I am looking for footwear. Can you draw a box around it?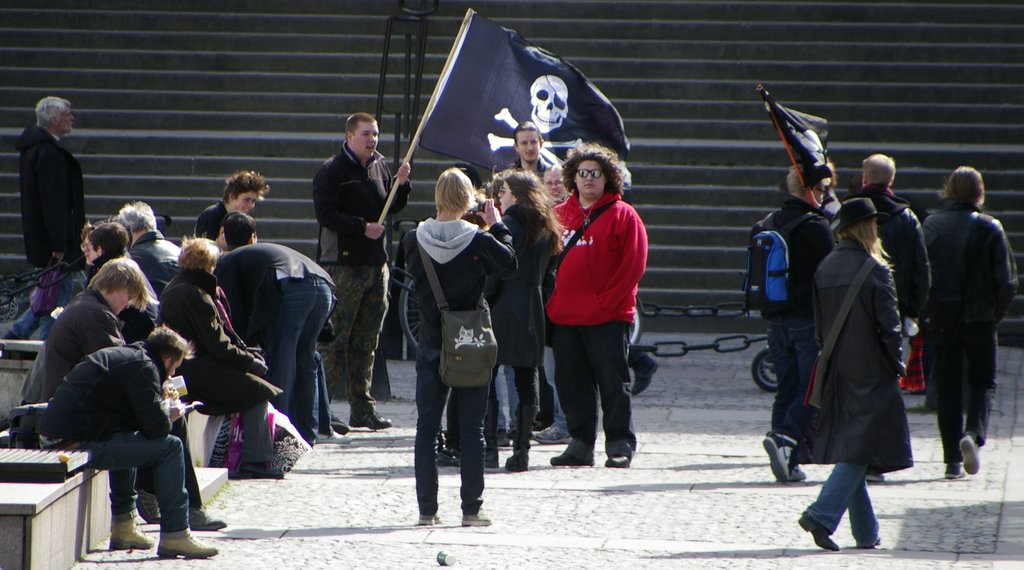
Sure, the bounding box is (188, 507, 228, 527).
